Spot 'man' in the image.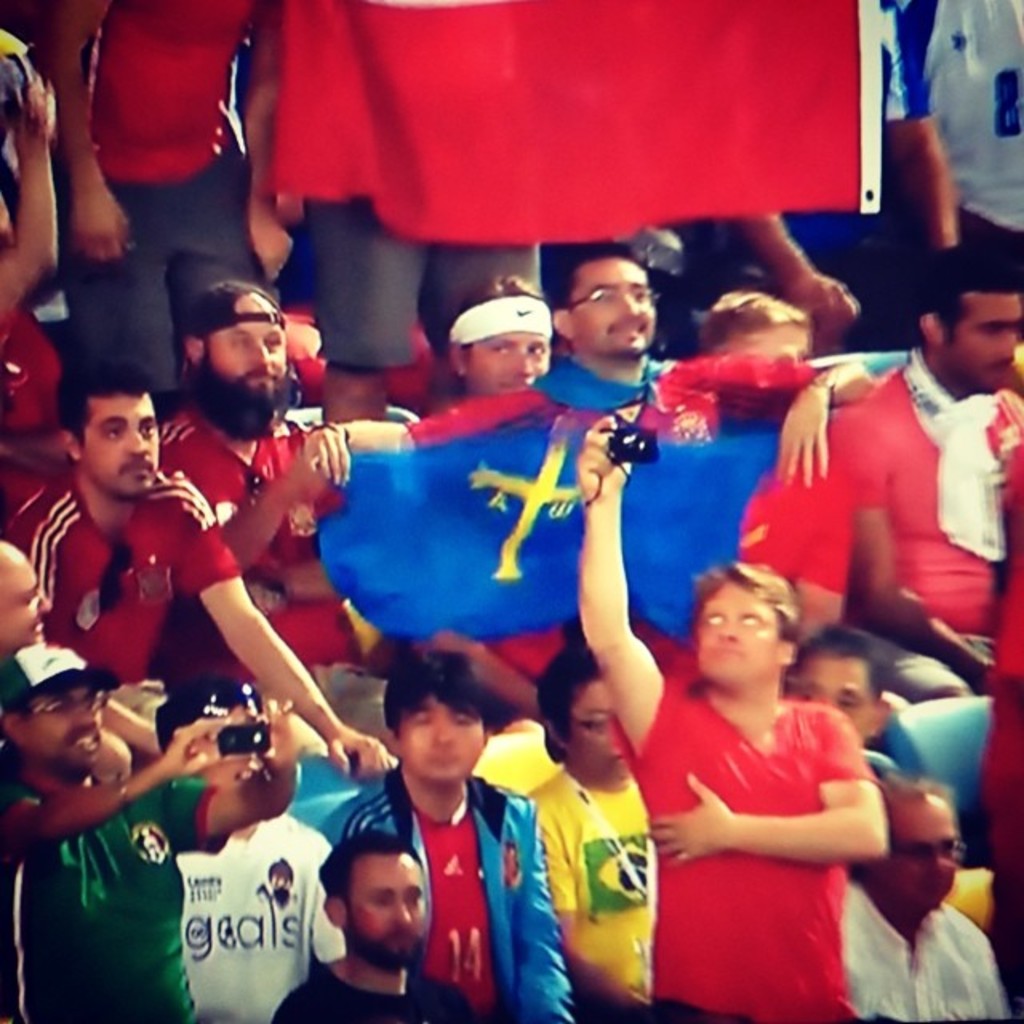
'man' found at (835, 773, 1010, 1022).
